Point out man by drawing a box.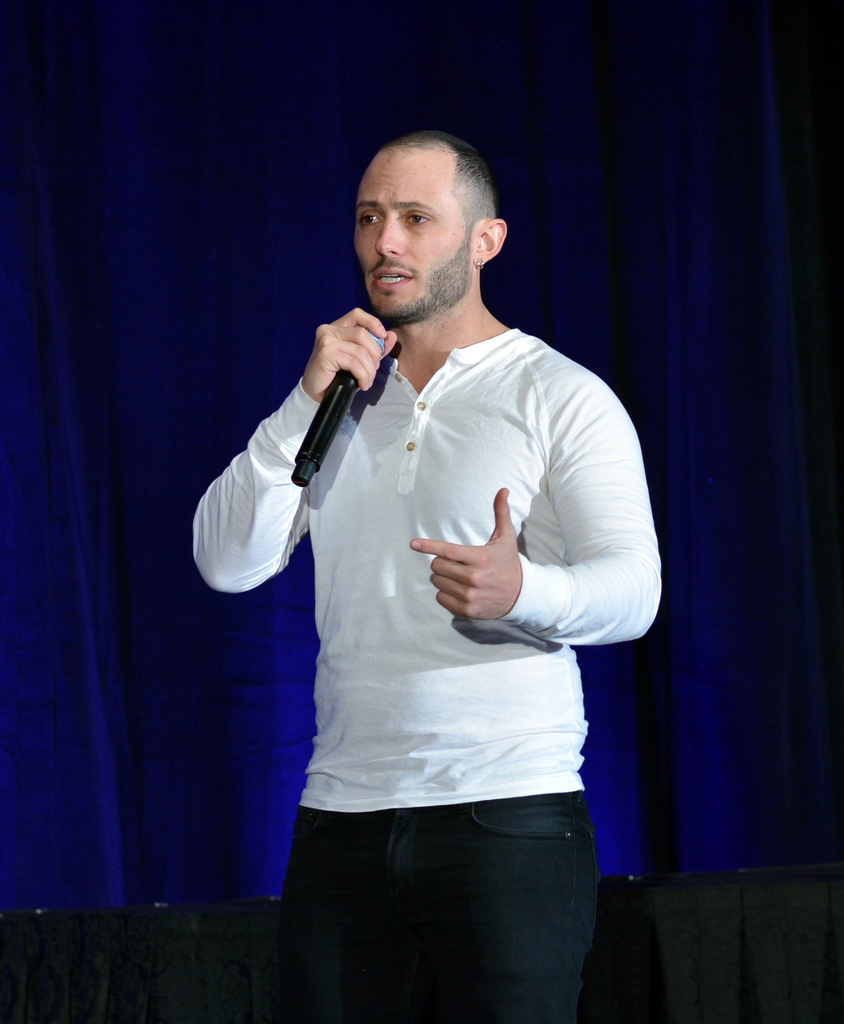
l=168, t=96, r=641, b=1023.
